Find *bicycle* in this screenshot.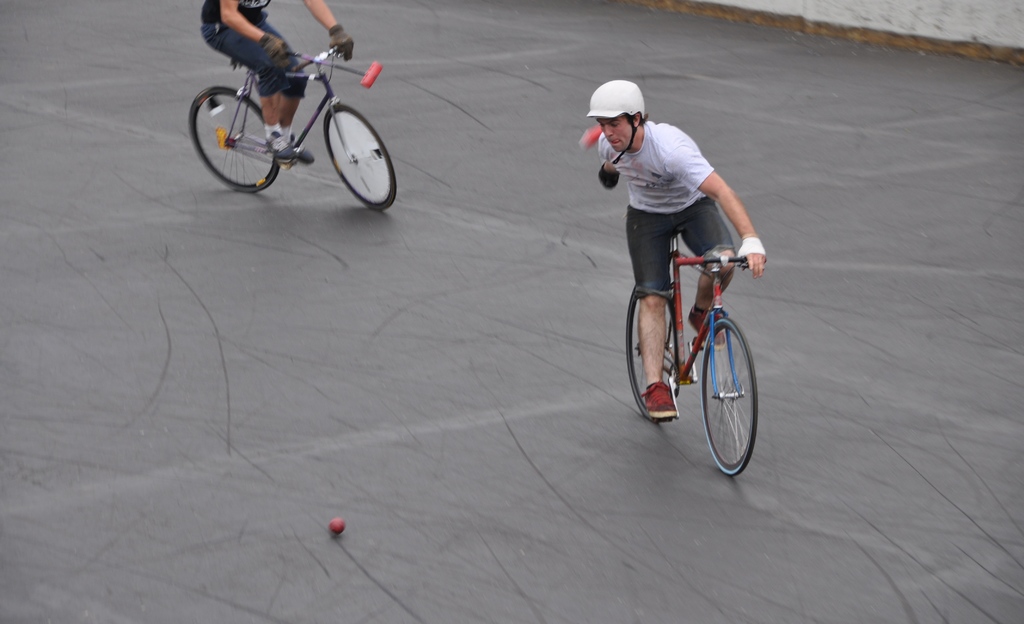
The bounding box for *bicycle* is 185:20:401:216.
